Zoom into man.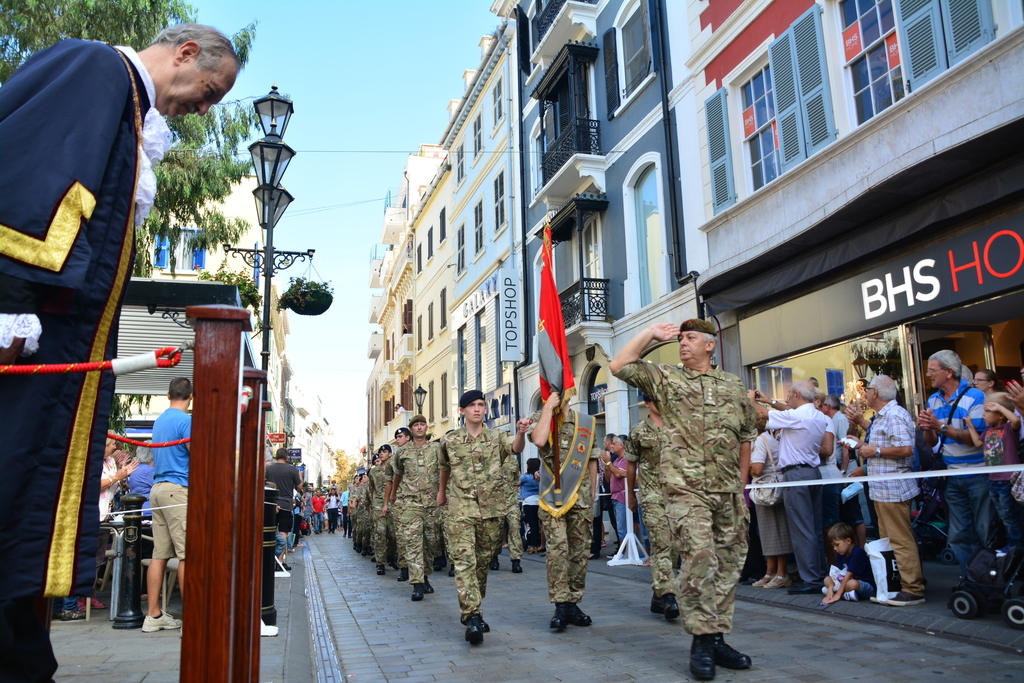
Zoom target: bbox=[379, 419, 419, 577].
